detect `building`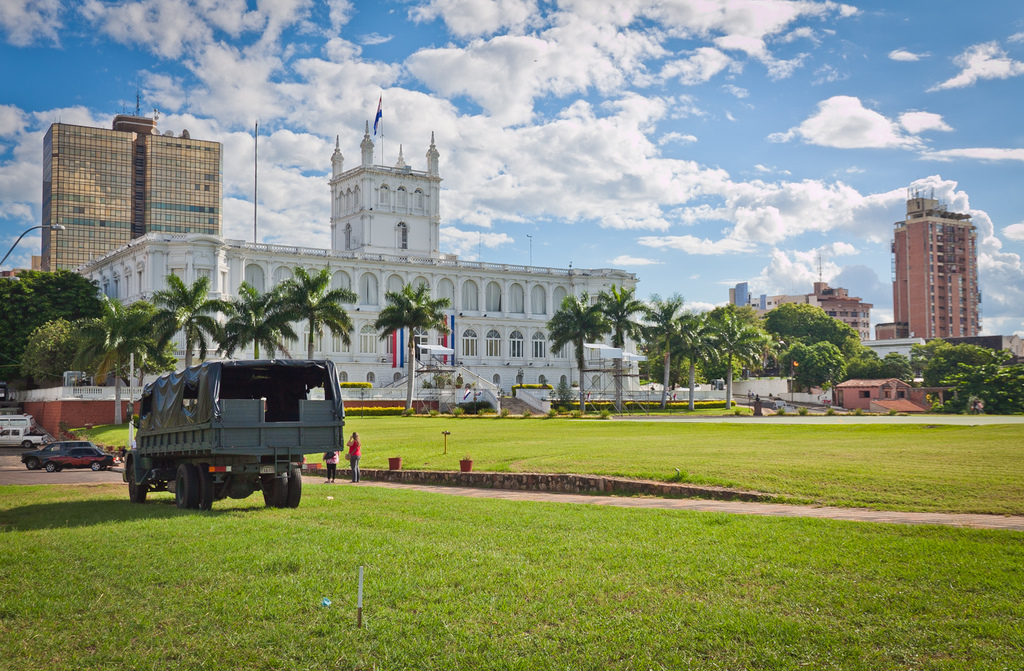
Rect(834, 375, 922, 419)
